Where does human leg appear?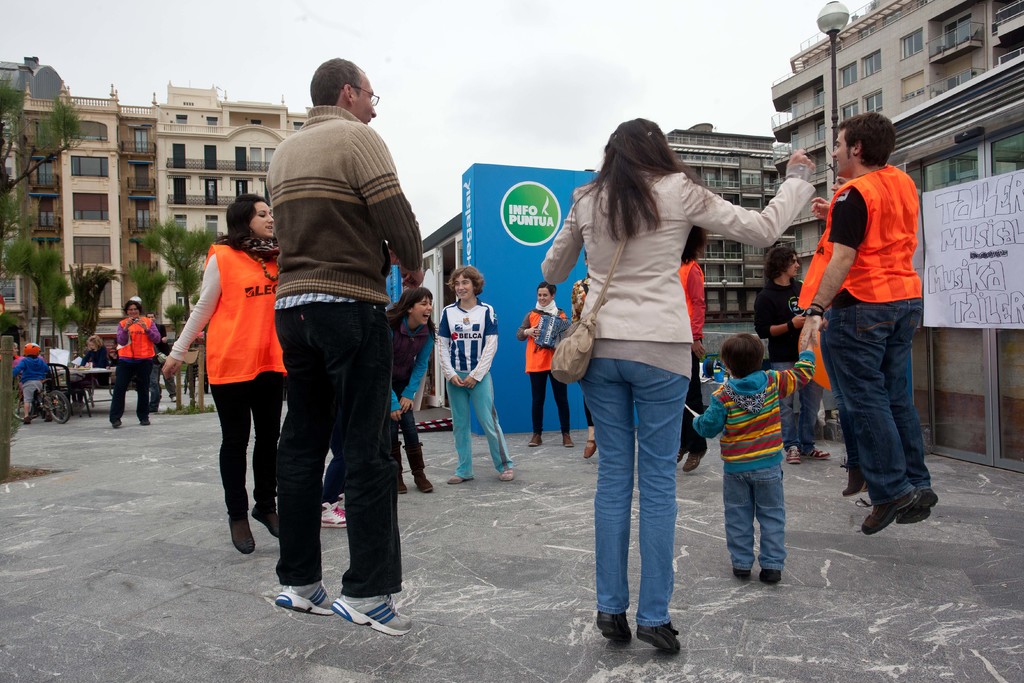
Appears at region(277, 306, 332, 613).
